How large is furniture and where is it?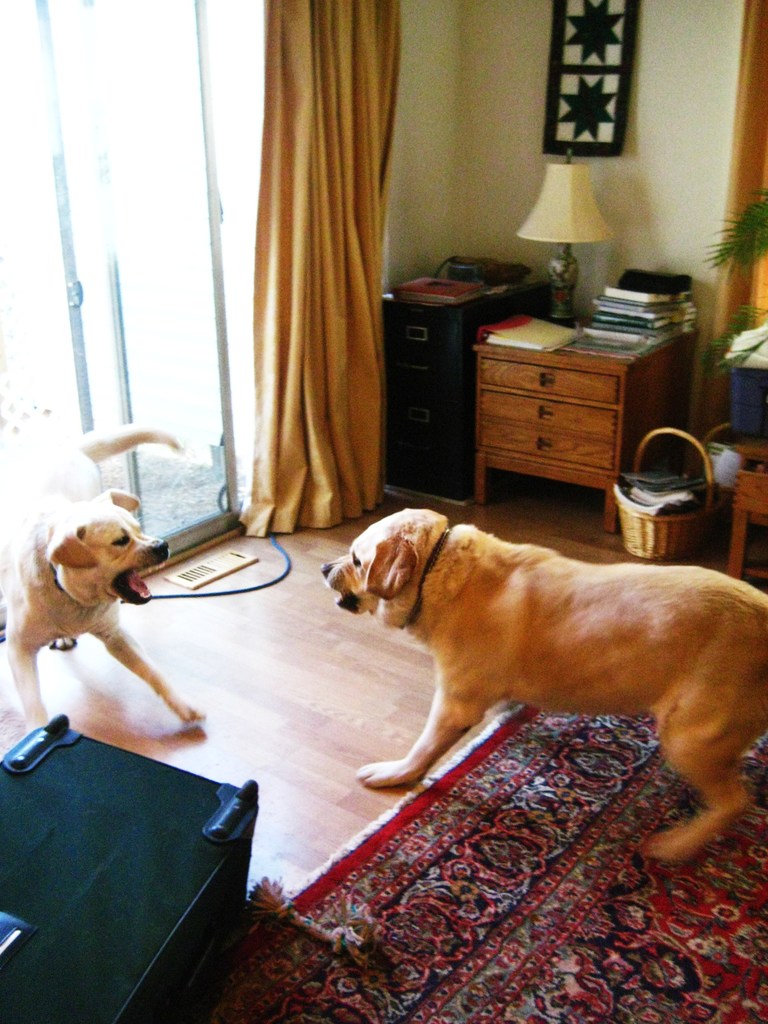
Bounding box: 733:447:767:580.
